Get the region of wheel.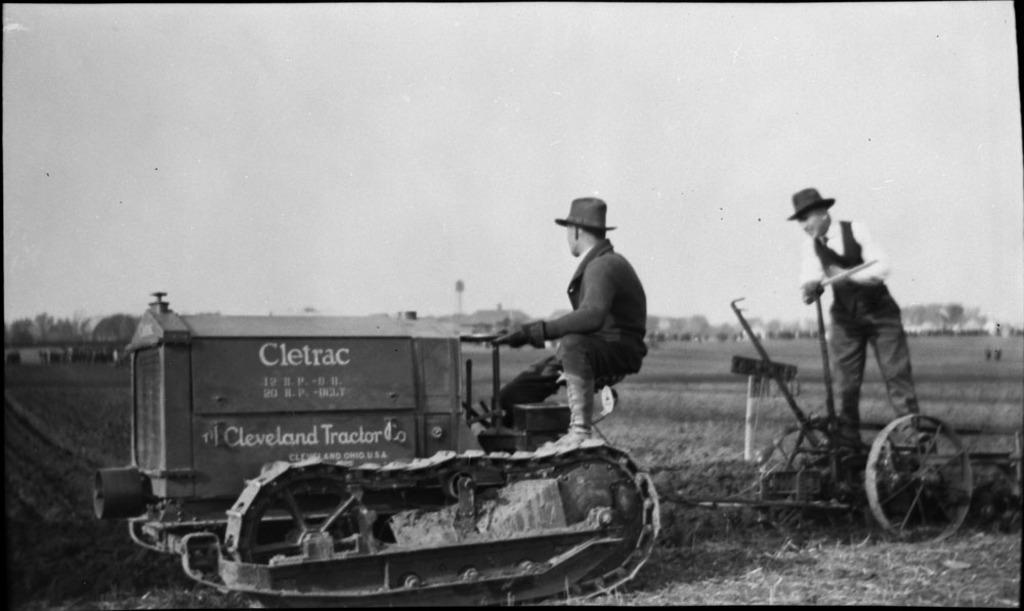
{"left": 243, "top": 467, "right": 362, "bottom": 601}.
